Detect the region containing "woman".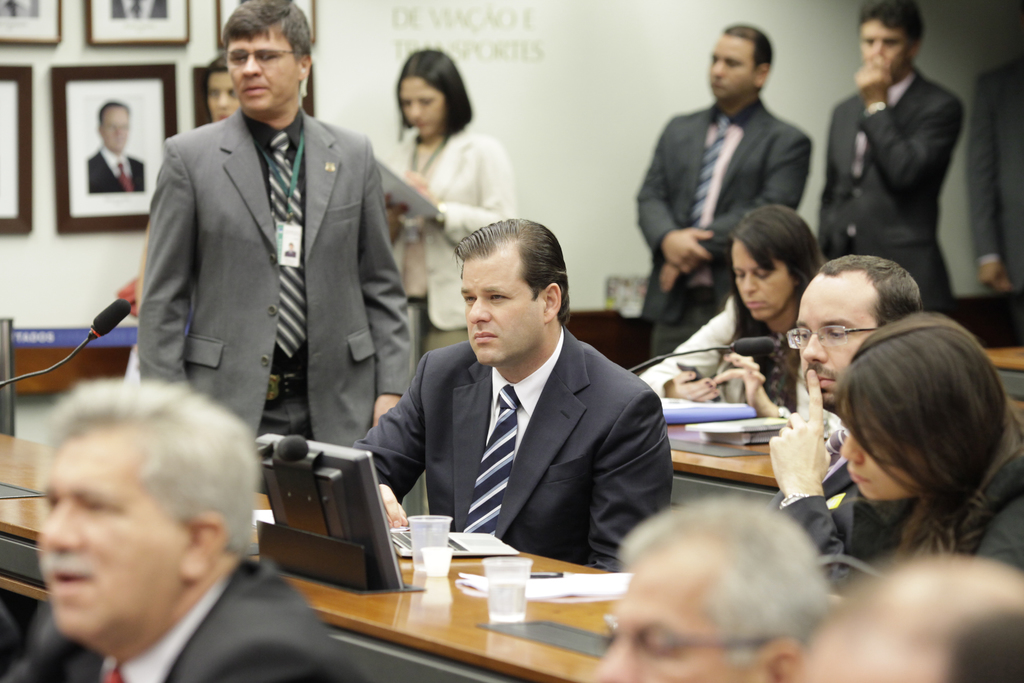
bbox=(200, 51, 248, 122).
